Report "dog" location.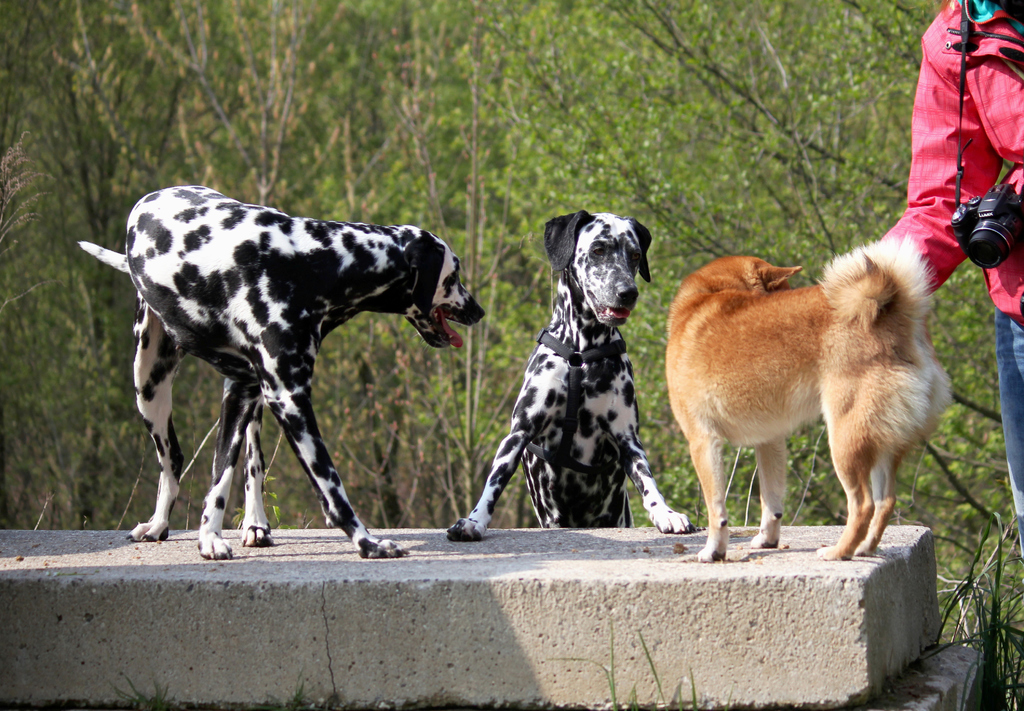
Report: [666, 234, 954, 561].
